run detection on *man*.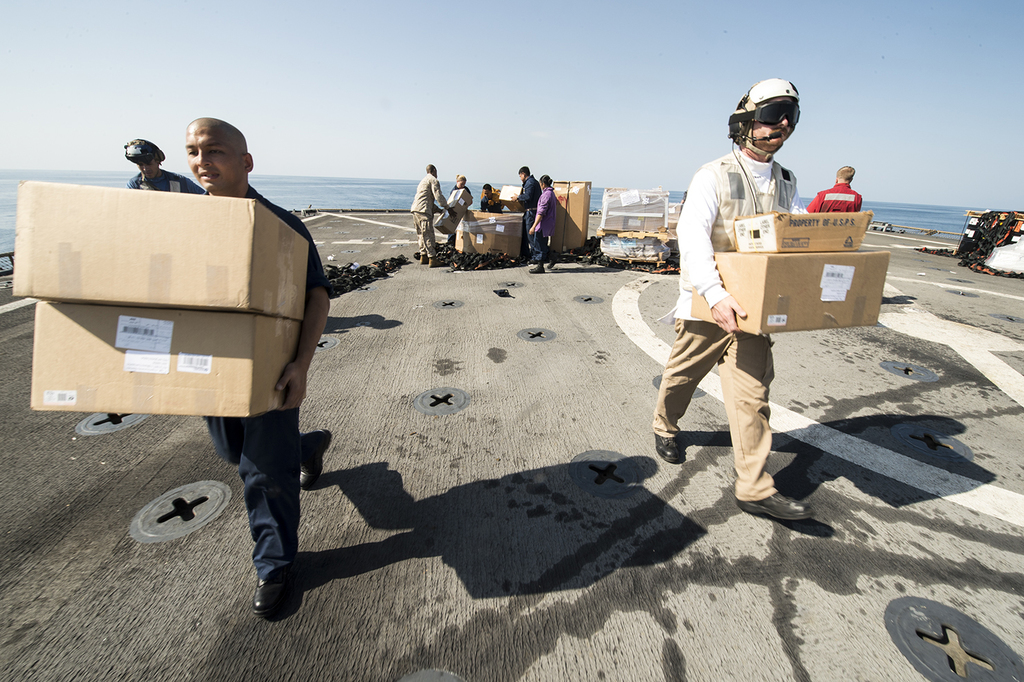
Result: crop(660, 93, 819, 520).
